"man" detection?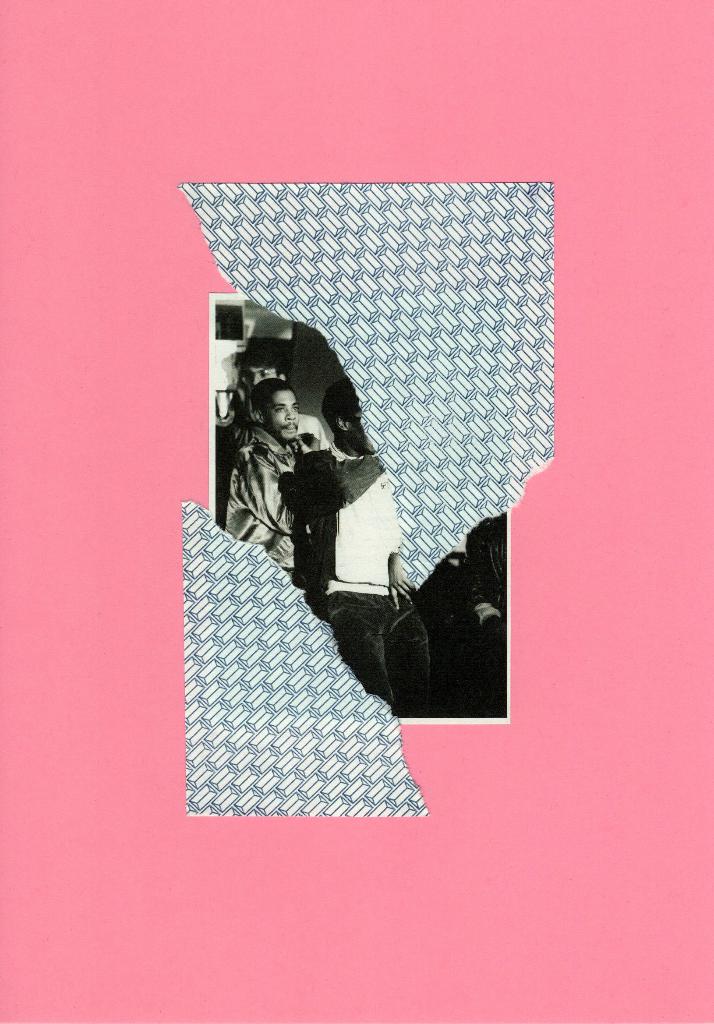
{"x1": 221, "y1": 382, "x2": 319, "y2": 598}
